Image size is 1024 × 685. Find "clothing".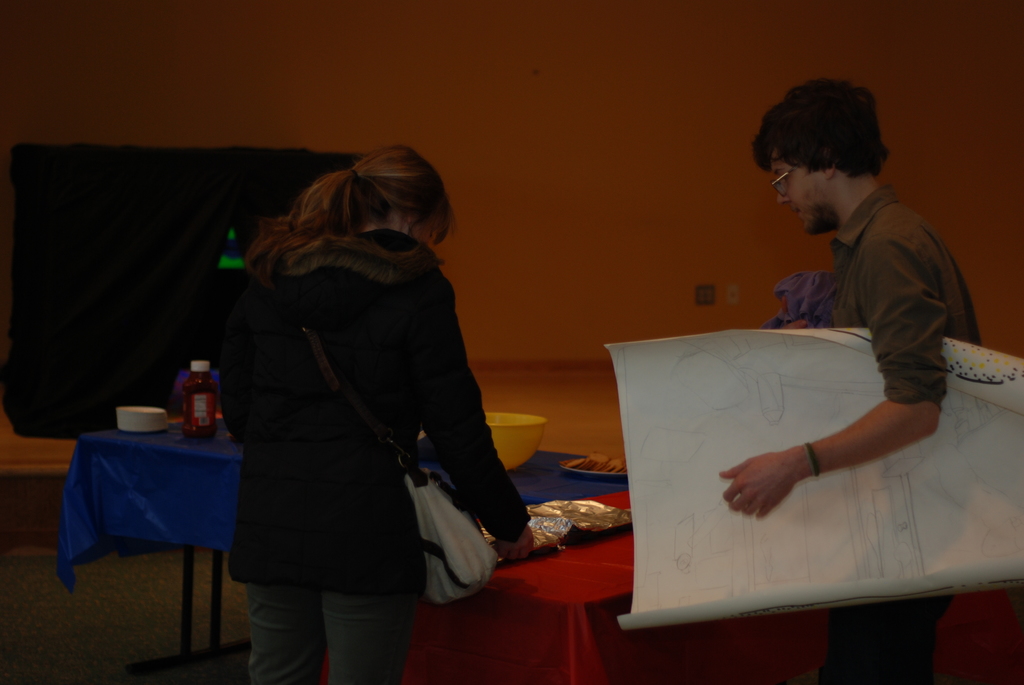
<box>833,181,982,407</box>.
